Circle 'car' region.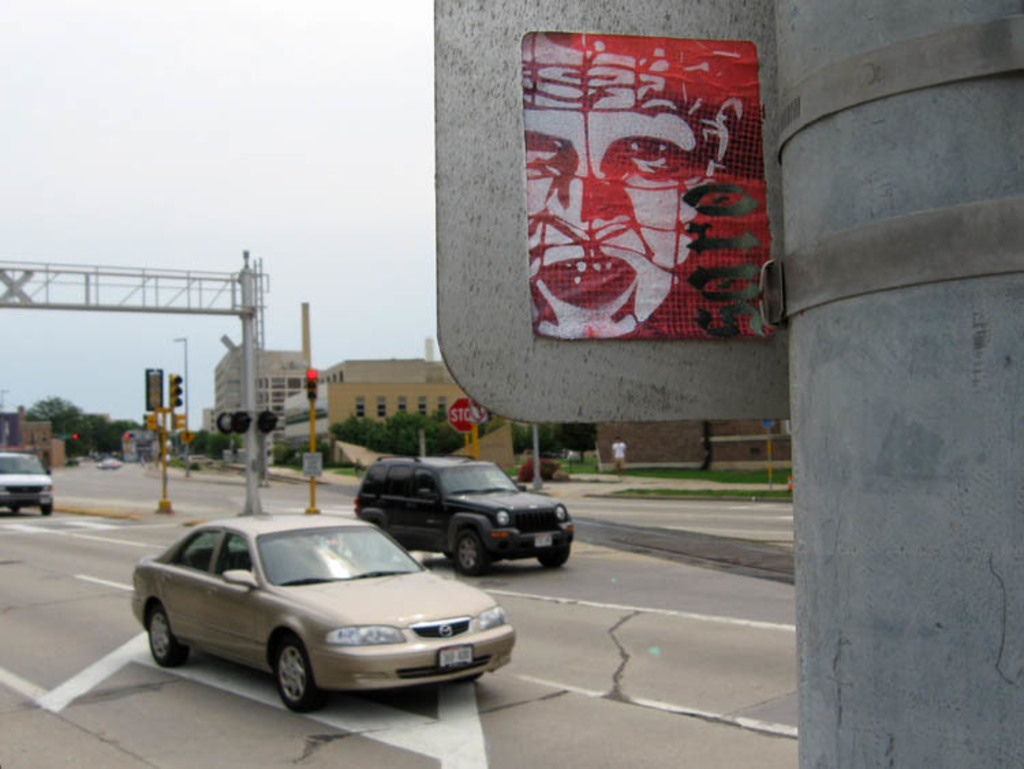
Region: <region>97, 458, 123, 473</region>.
